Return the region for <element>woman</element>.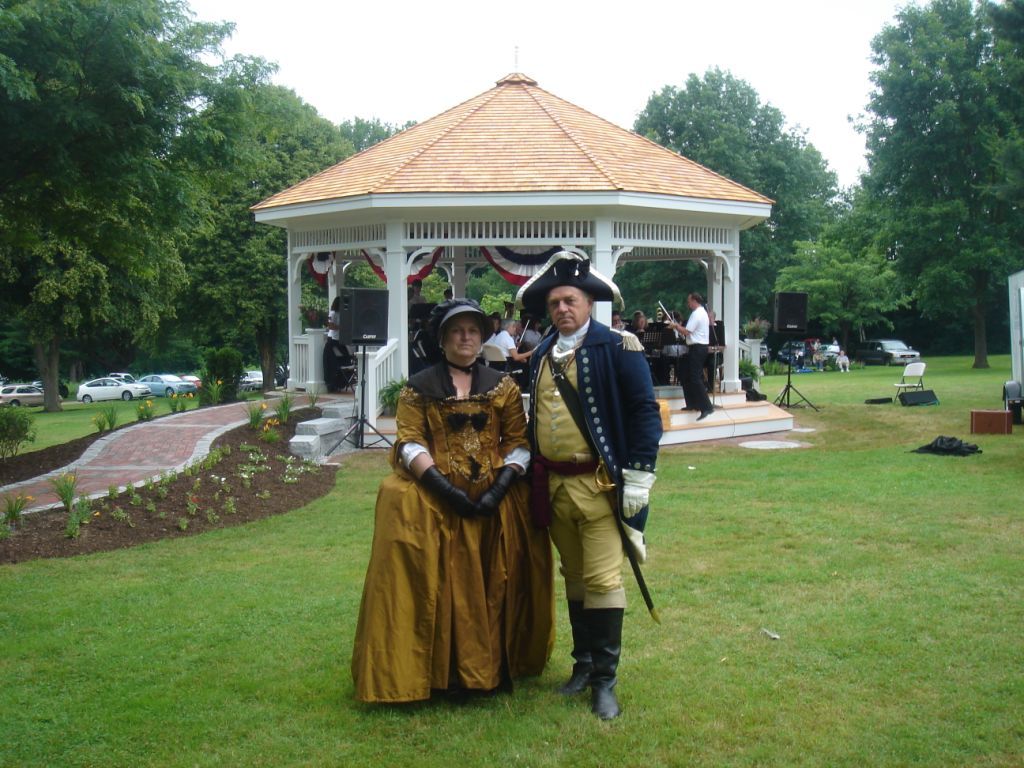
[368,312,542,714].
